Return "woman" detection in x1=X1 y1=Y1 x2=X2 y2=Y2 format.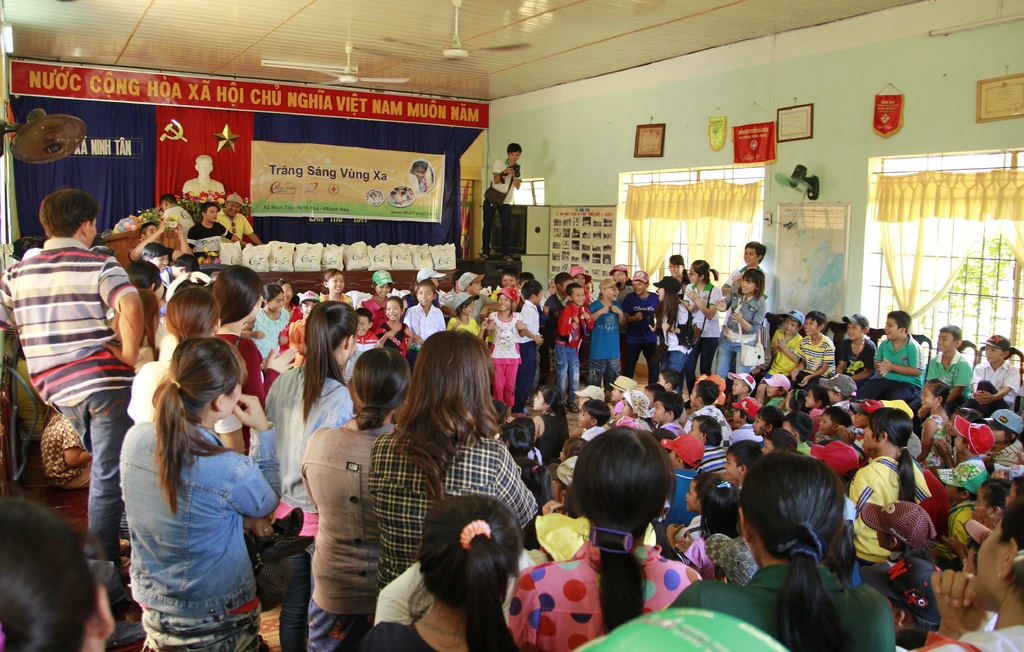
x1=100 y1=315 x2=284 y2=651.
